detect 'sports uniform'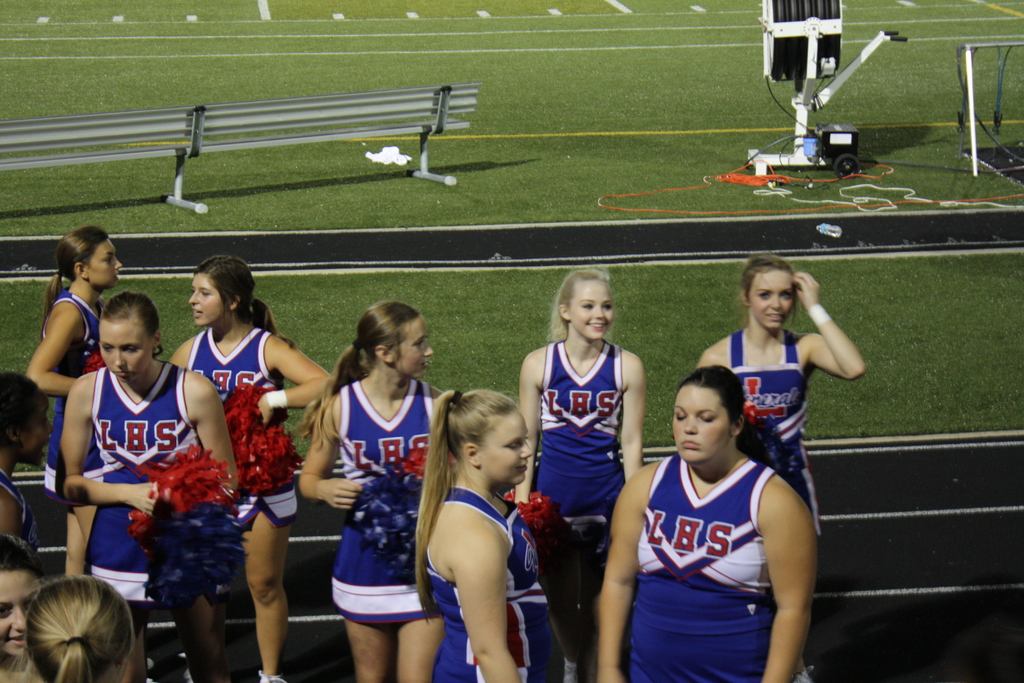
crop(323, 377, 458, 634)
